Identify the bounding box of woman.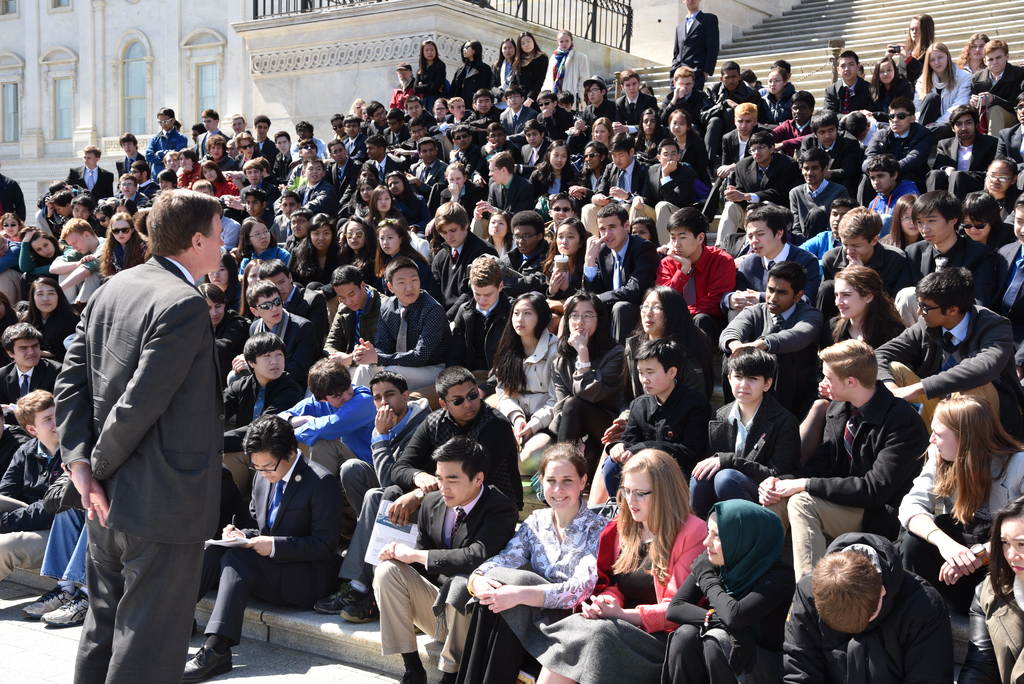
crop(885, 16, 939, 74).
